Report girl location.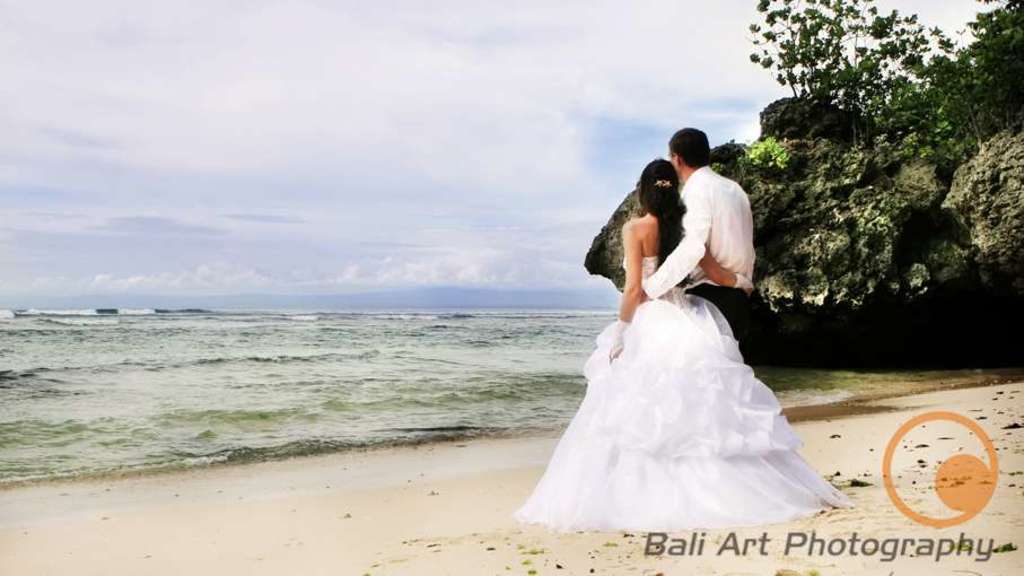
Report: {"x1": 514, "y1": 158, "x2": 854, "y2": 527}.
